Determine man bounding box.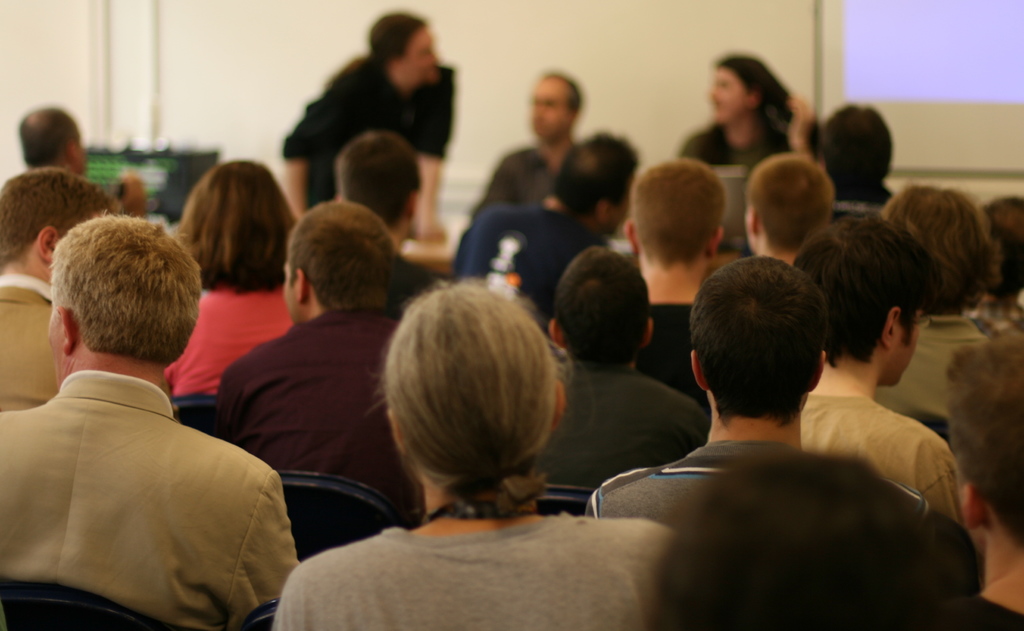
Determined: (x1=894, y1=321, x2=1023, y2=630).
